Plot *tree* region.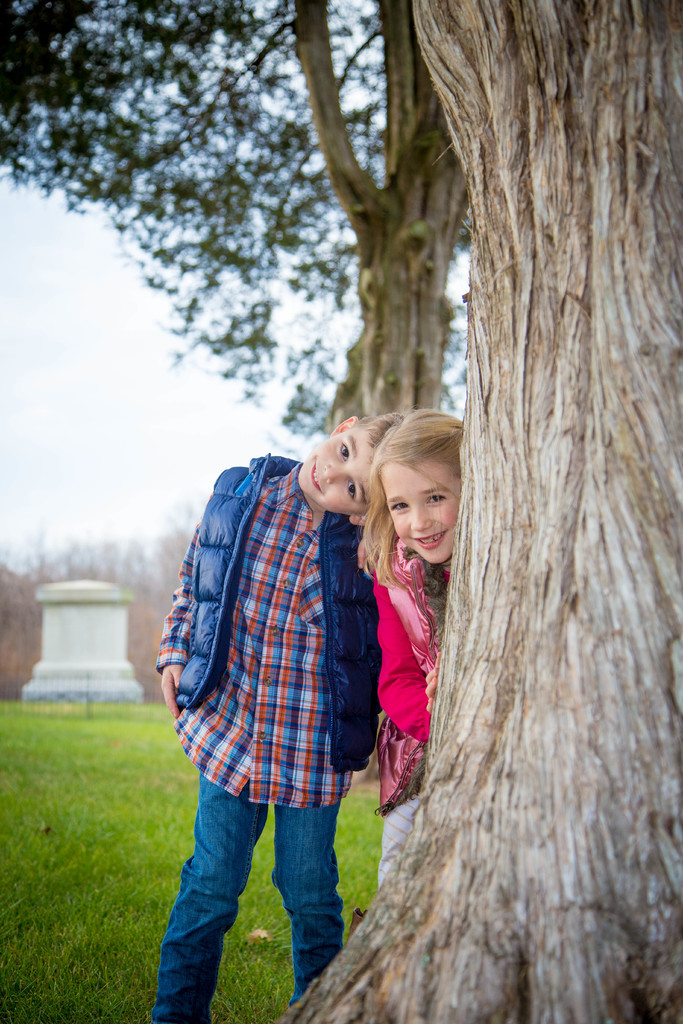
Plotted at [x1=267, y1=0, x2=682, y2=1023].
